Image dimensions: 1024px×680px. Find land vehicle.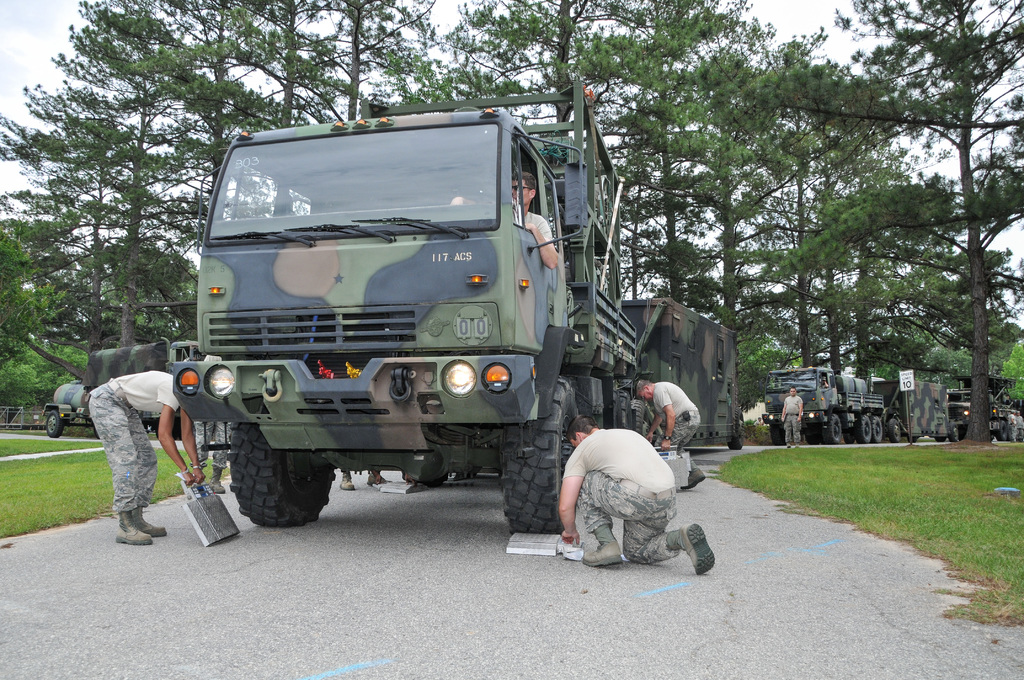
621:297:744:452.
